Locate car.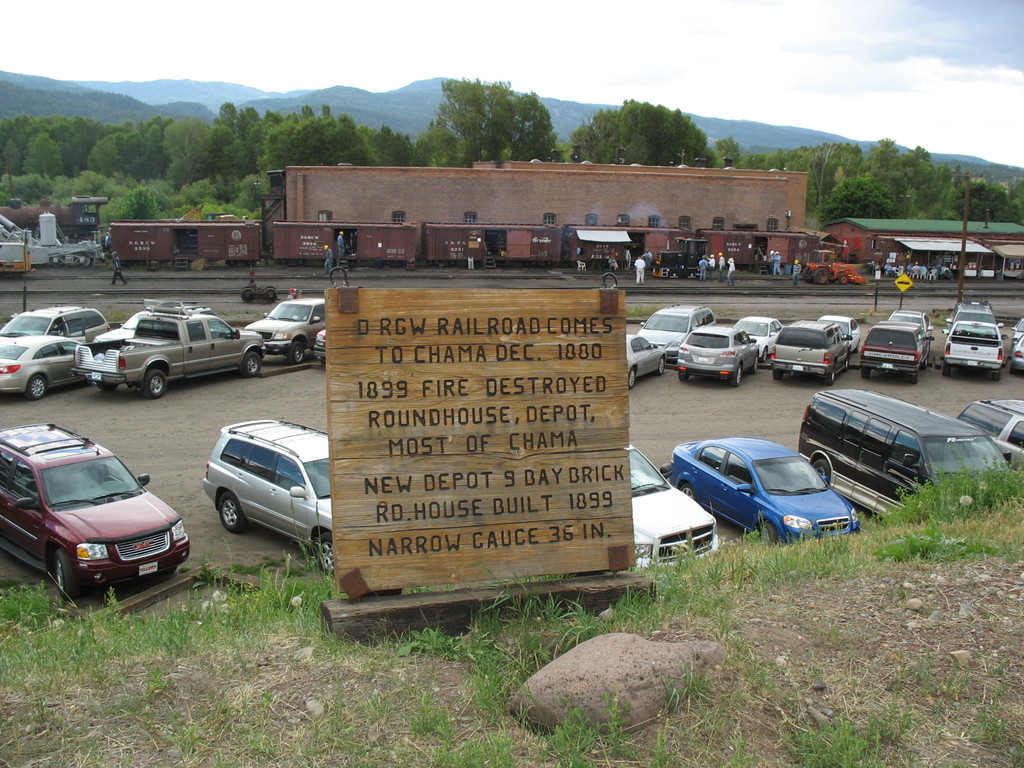
Bounding box: (938, 318, 1005, 381).
